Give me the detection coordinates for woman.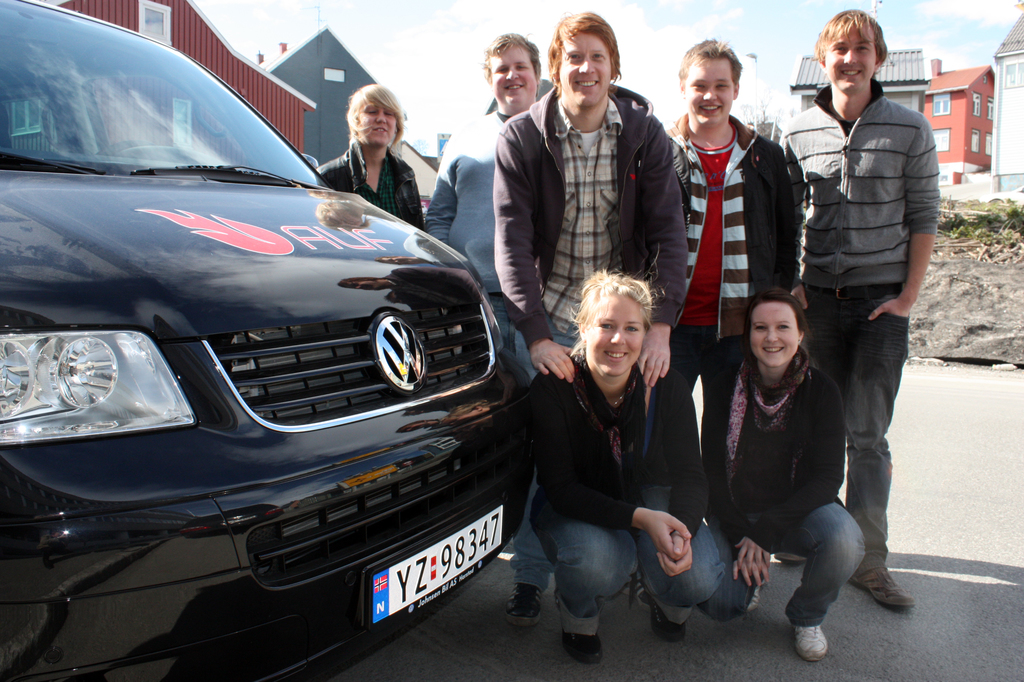
(x1=530, y1=242, x2=727, y2=664).
